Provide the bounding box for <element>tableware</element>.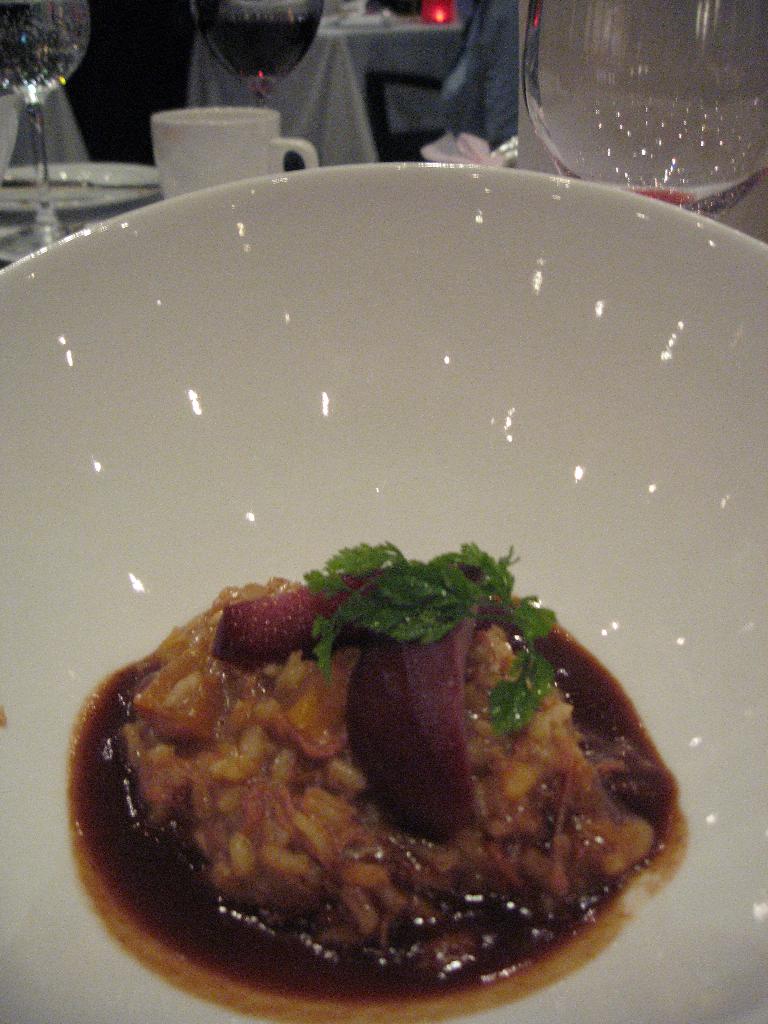
region(0, 159, 767, 945).
